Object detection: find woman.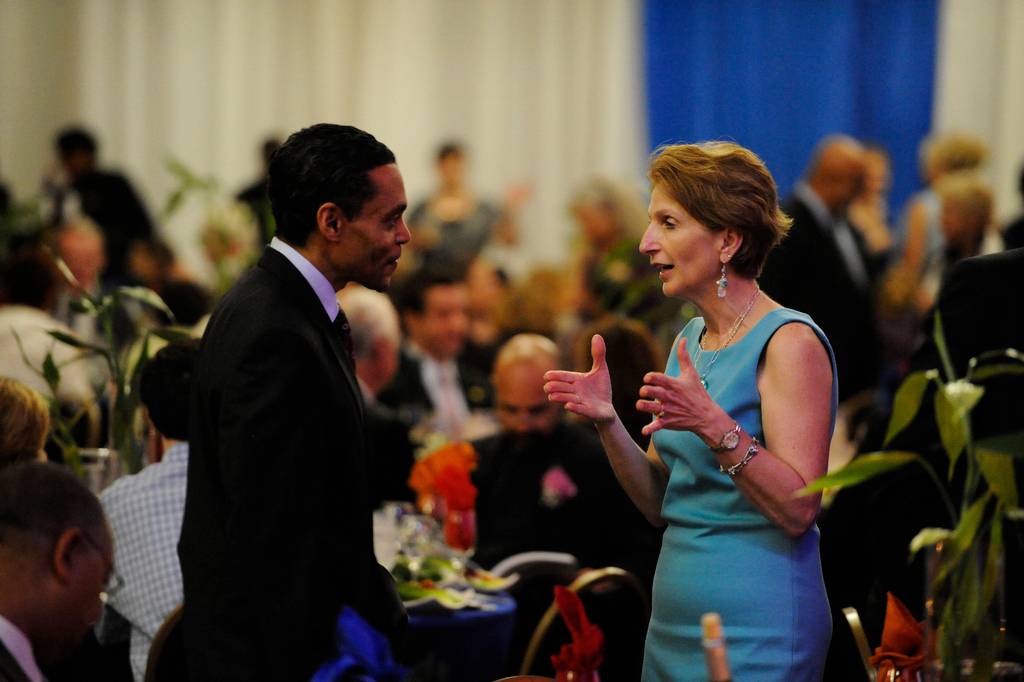
detection(893, 124, 989, 303).
